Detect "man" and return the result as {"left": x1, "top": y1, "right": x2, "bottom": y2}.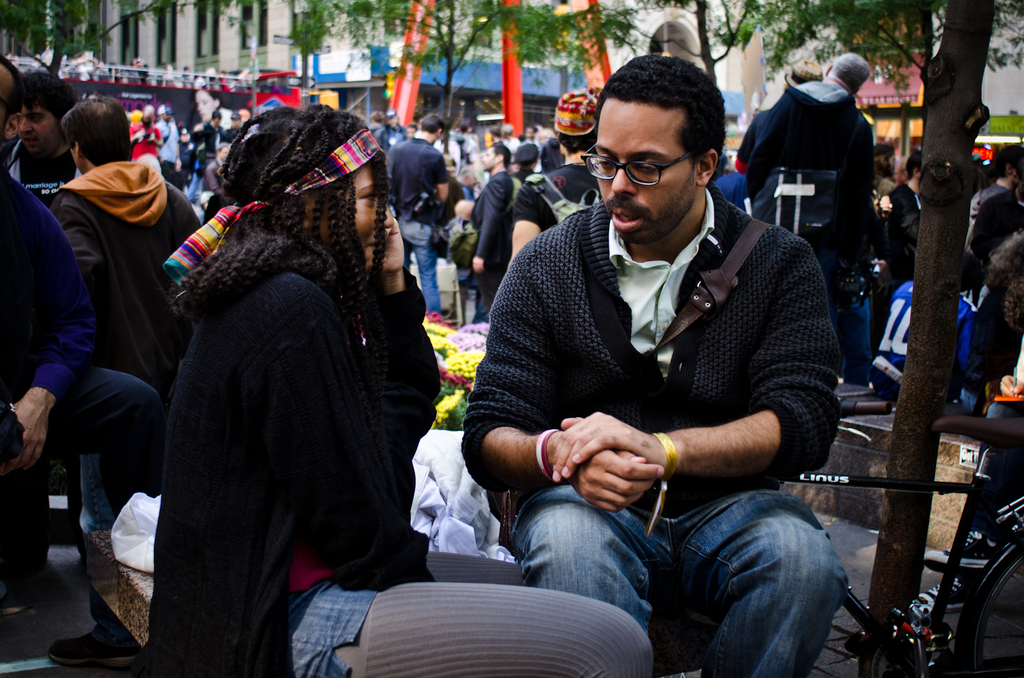
{"left": 28, "top": 82, "right": 217, "bottom": 425}.
